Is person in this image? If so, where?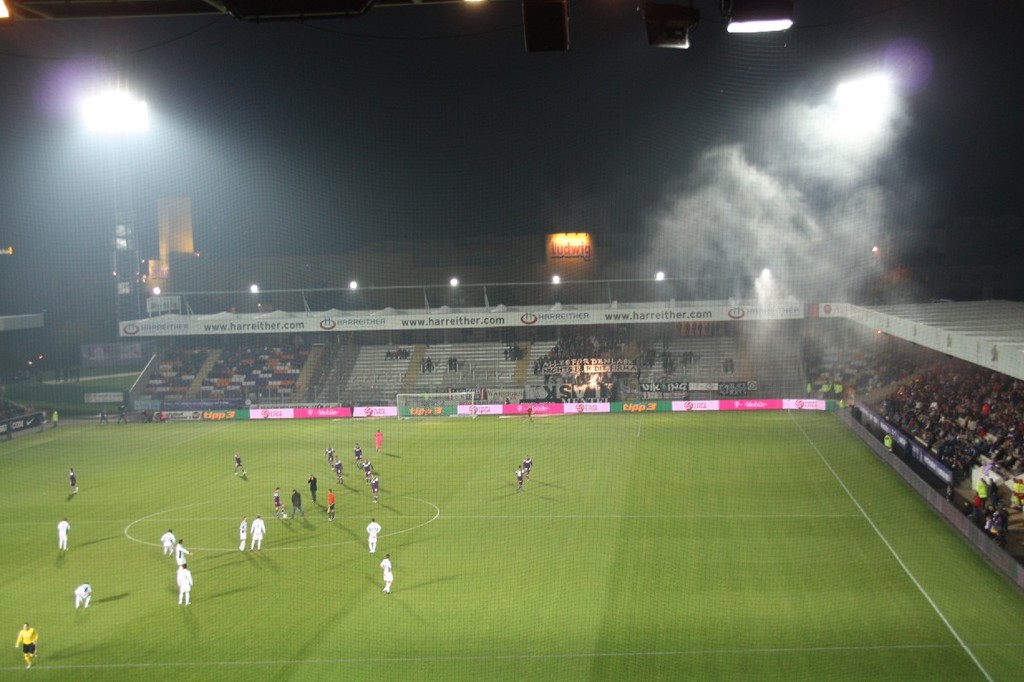
Yes, at box=[323, 443, 338, 465].
